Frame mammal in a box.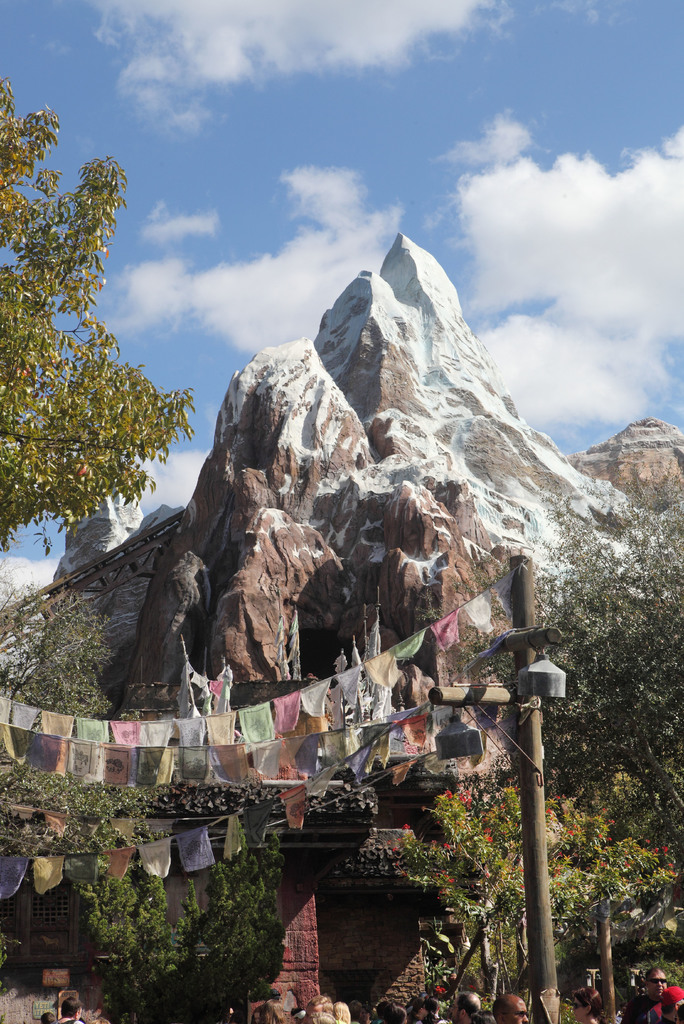
(left=446, top=989, right=480, bottom=1023).
